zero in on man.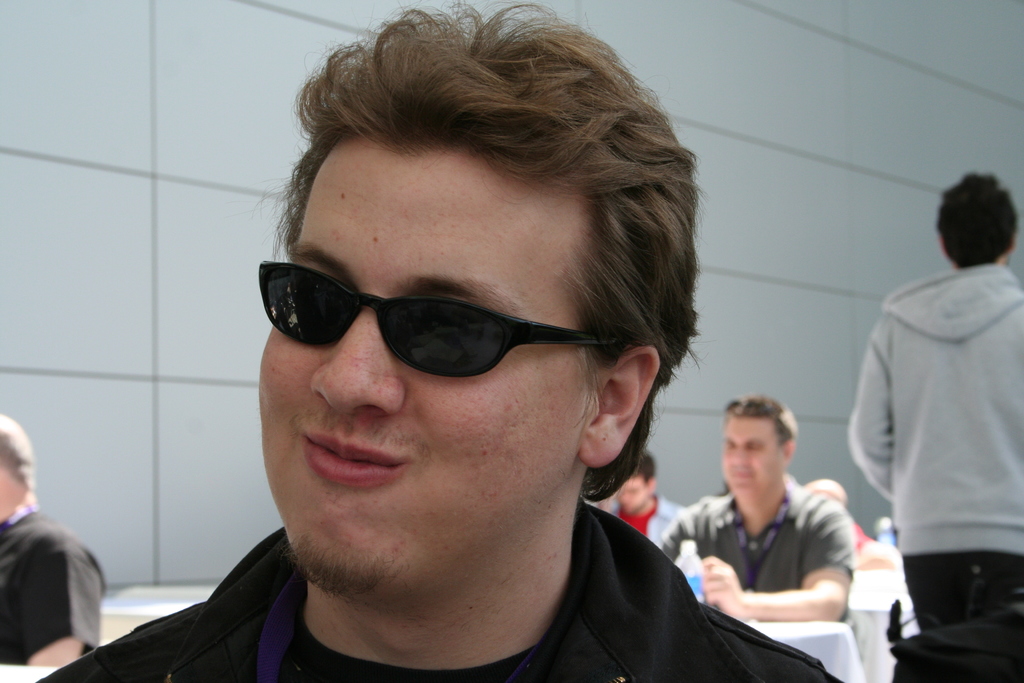
Zeroed in: 582 451 692 543.
